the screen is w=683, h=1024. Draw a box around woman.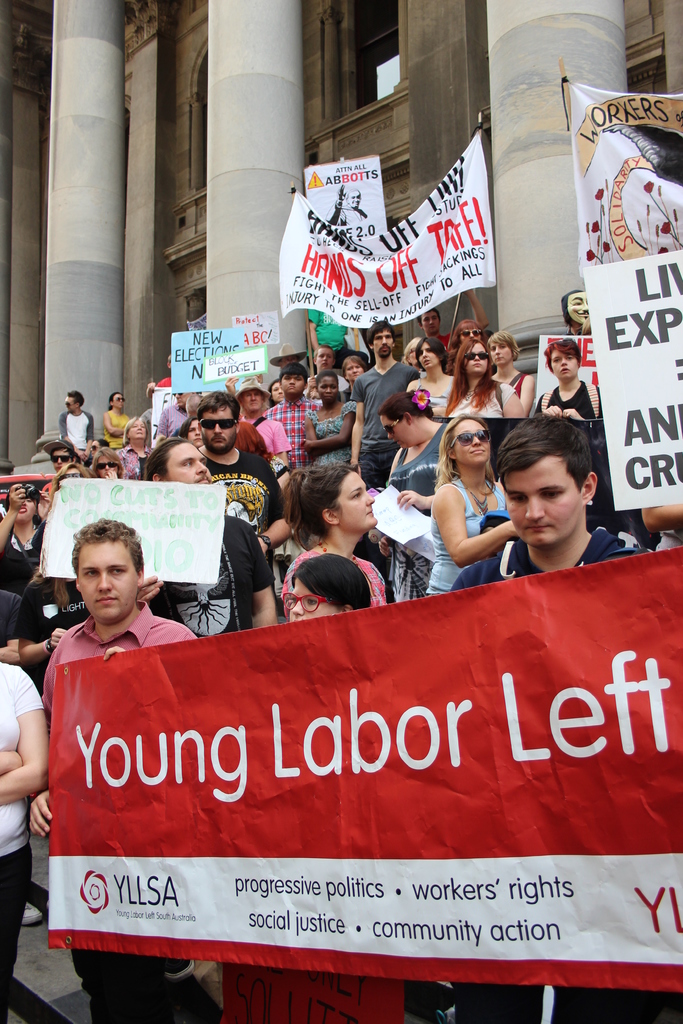
(276, 556, 367, 631).
